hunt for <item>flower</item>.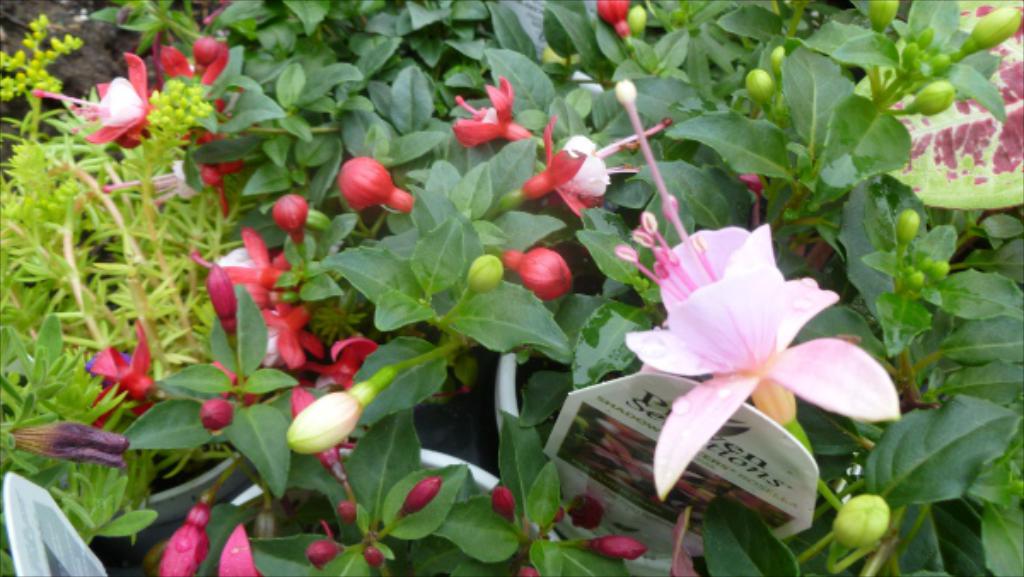
Hunted down at bbox=[154, 495, 215, 575].
